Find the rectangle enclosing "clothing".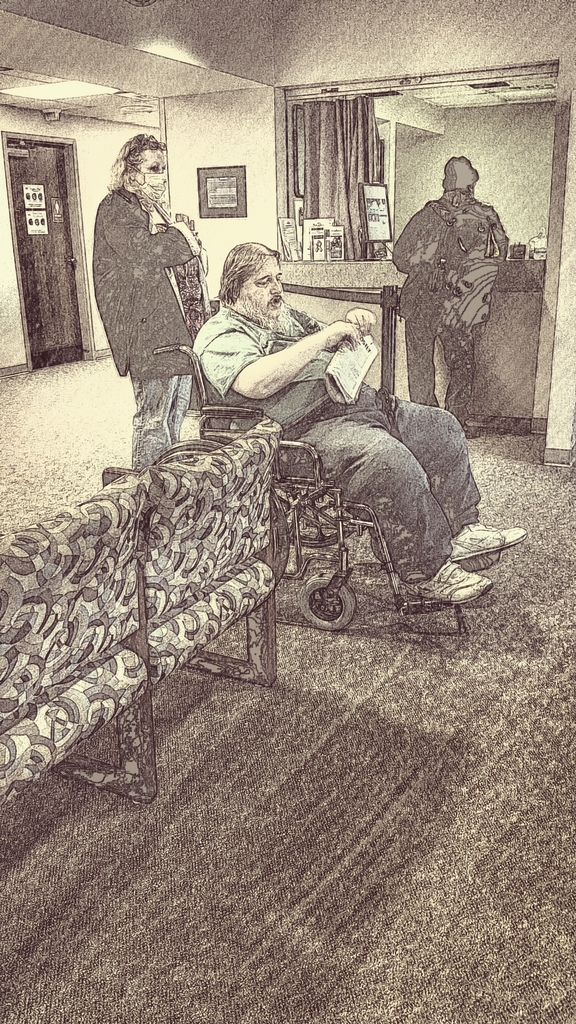
[x1=122, y1=373, x2=193, y2=469].
